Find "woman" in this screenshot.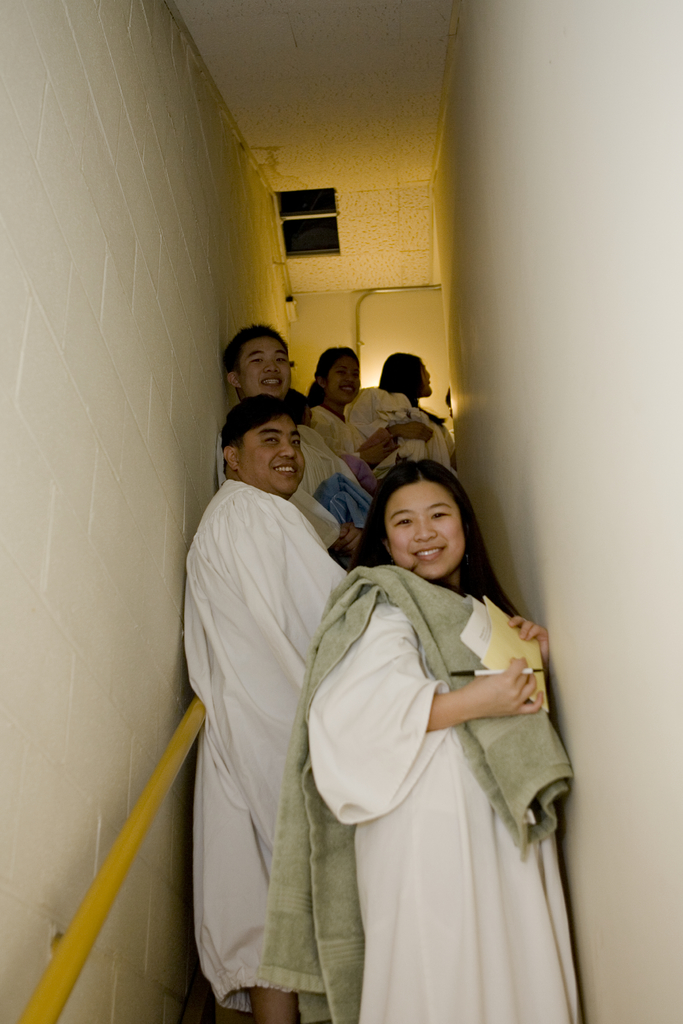
The bounding box for "woman" is box(306, 447, 564, 1023).
